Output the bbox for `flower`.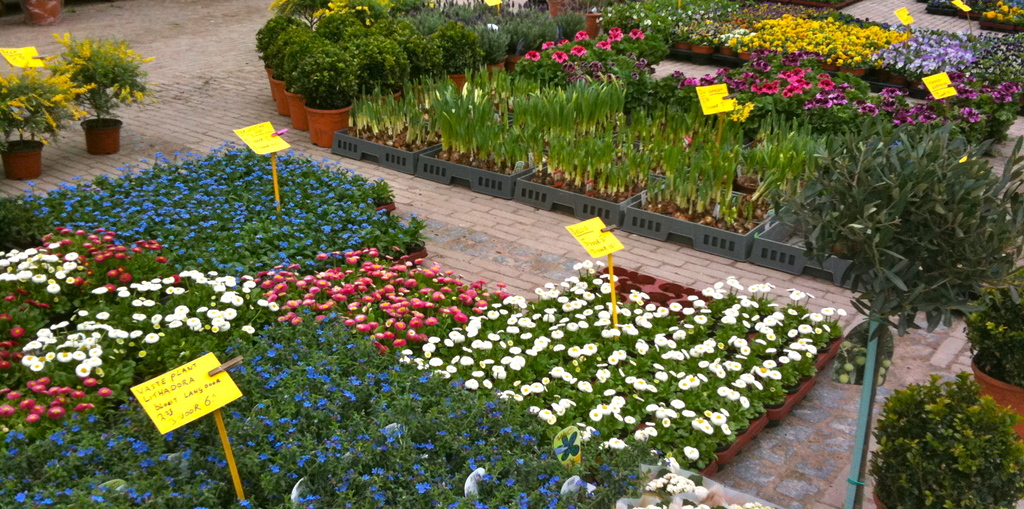
bbox(522, 50, 542, 62).
